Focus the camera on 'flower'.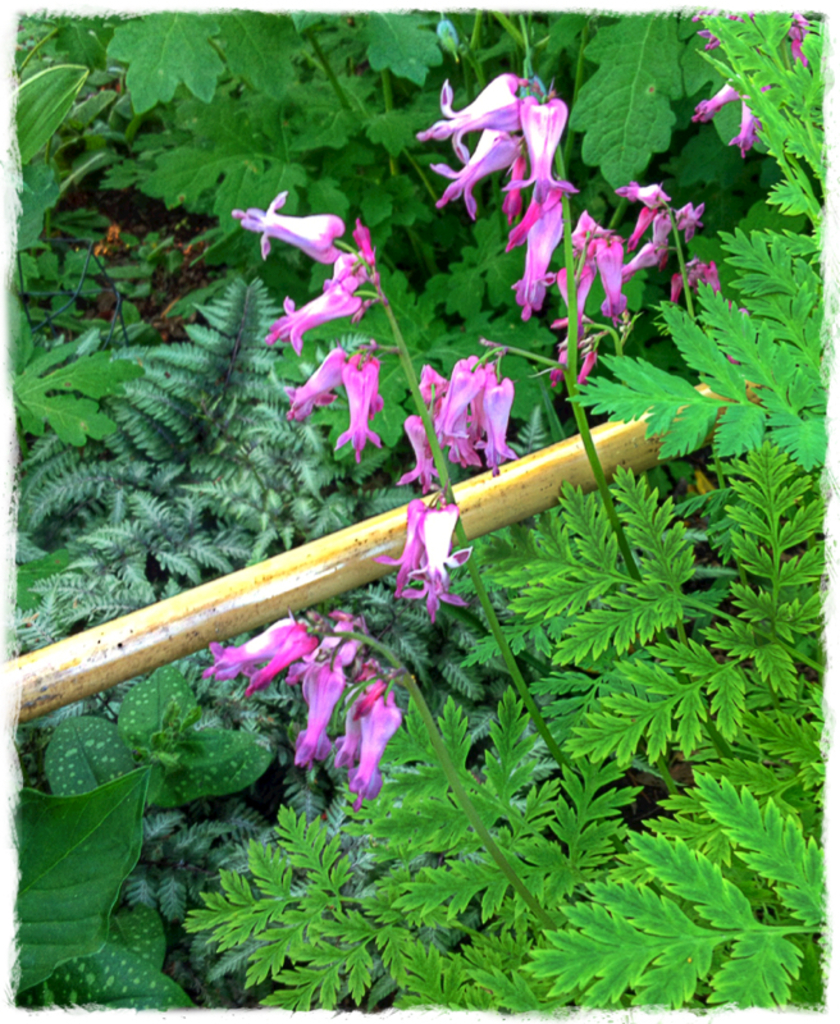
Focus region: locate(421, 50, 576, 232).
